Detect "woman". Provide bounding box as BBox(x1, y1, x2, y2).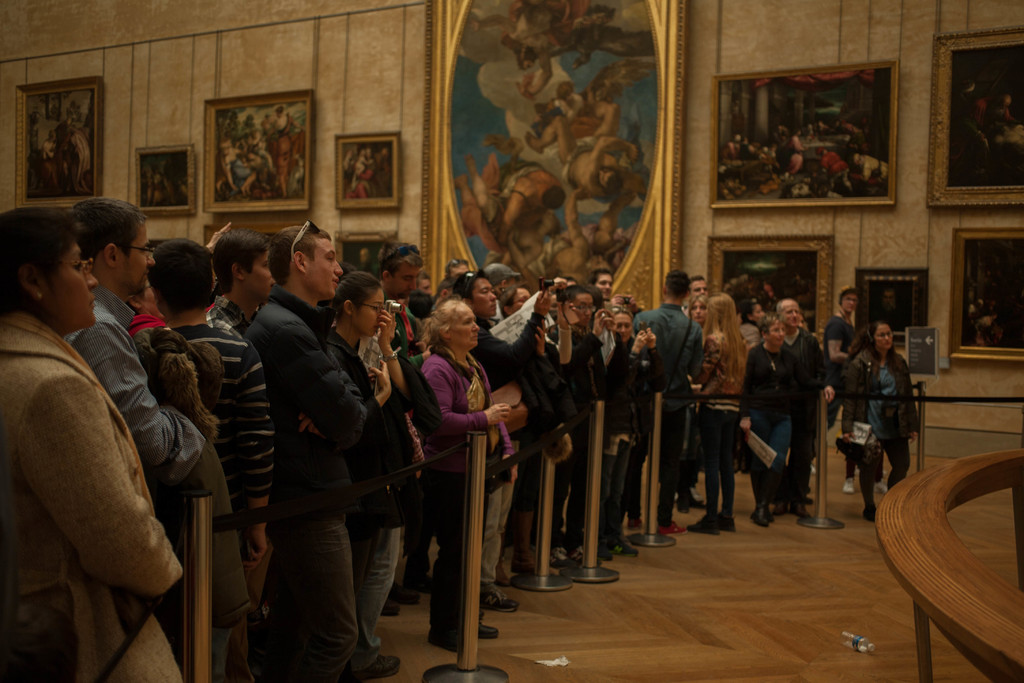
BBox(321, 261, 399, 511).
